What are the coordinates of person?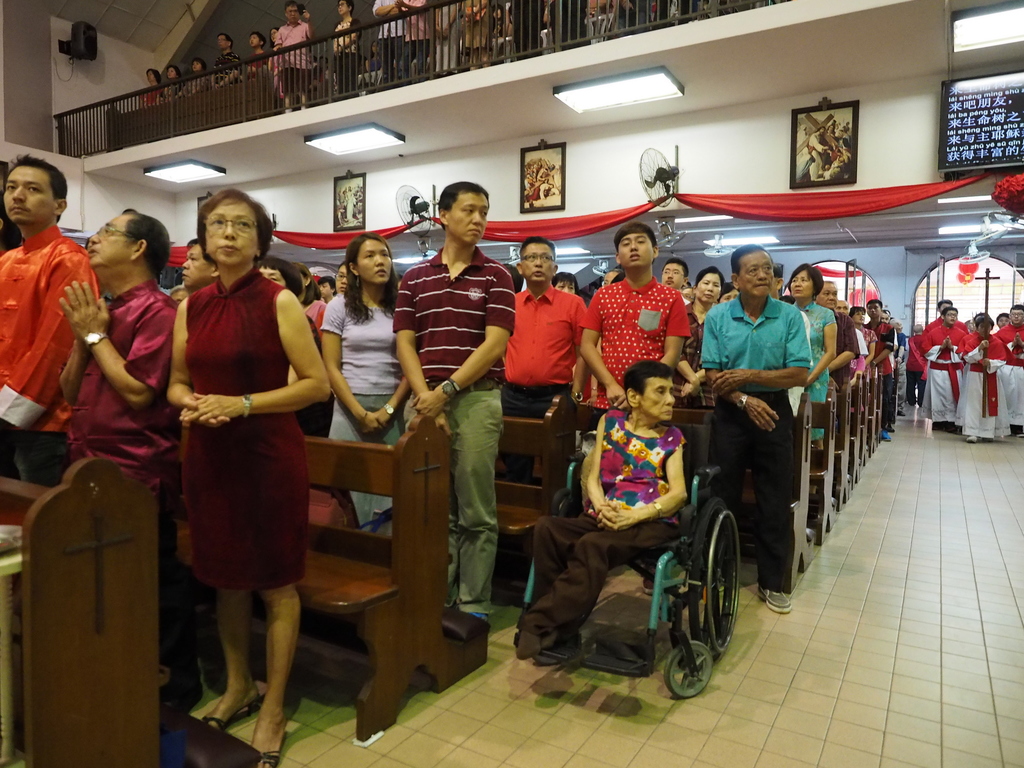
333 1 365 93.
